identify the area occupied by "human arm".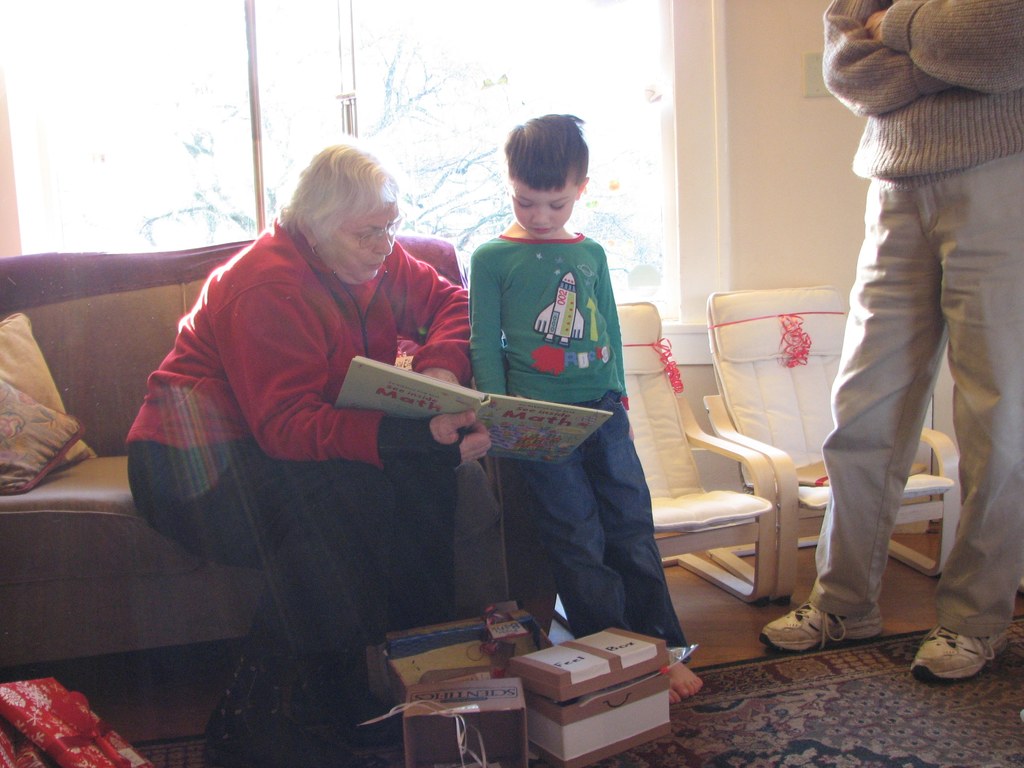
Area: {"left": 212, "top": 285, "right": 490, "bottom": 468}.
